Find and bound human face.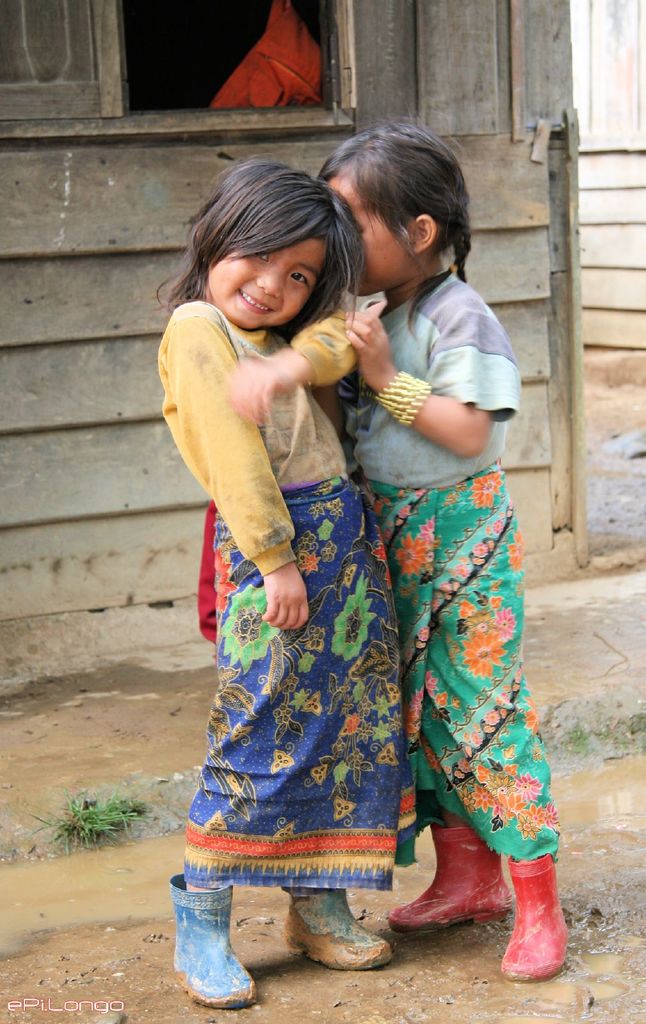
Bound: detection(203, 228, 322, 339).
